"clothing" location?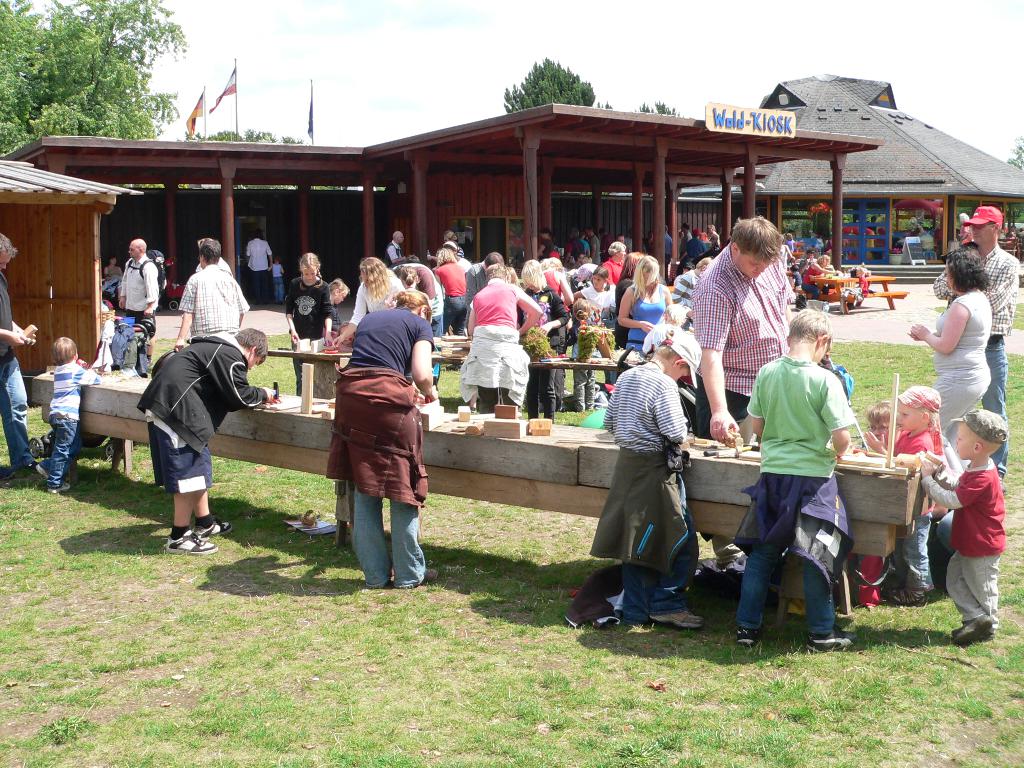
[666, 231, 673, 281]
